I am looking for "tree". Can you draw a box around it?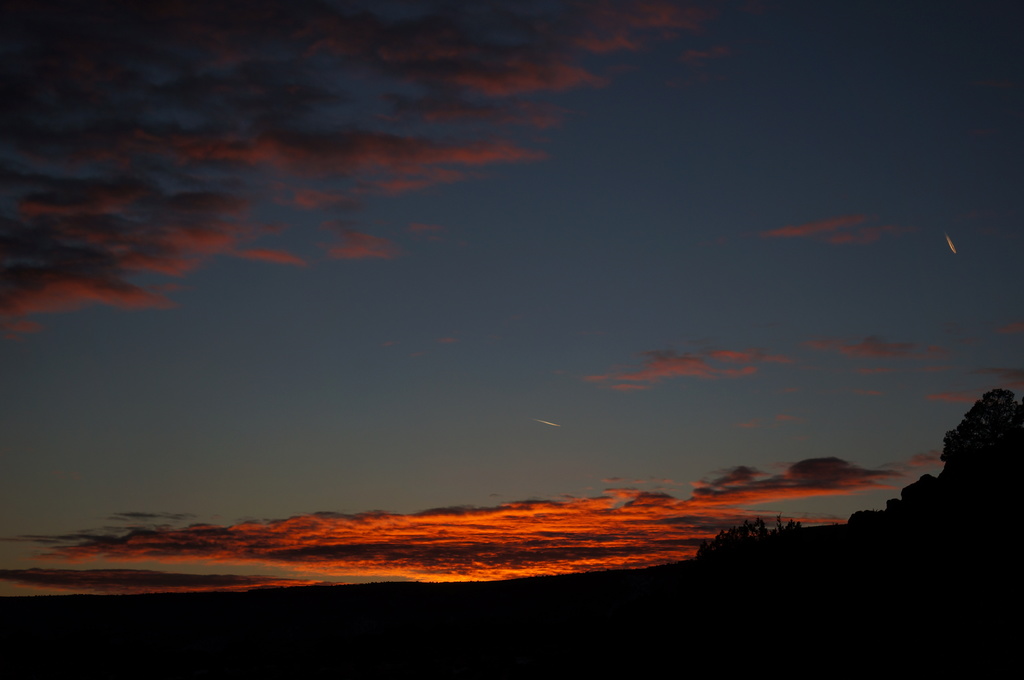
Sure, the bounding box is x1=910 y1=374 x2=1023 y2=528.
